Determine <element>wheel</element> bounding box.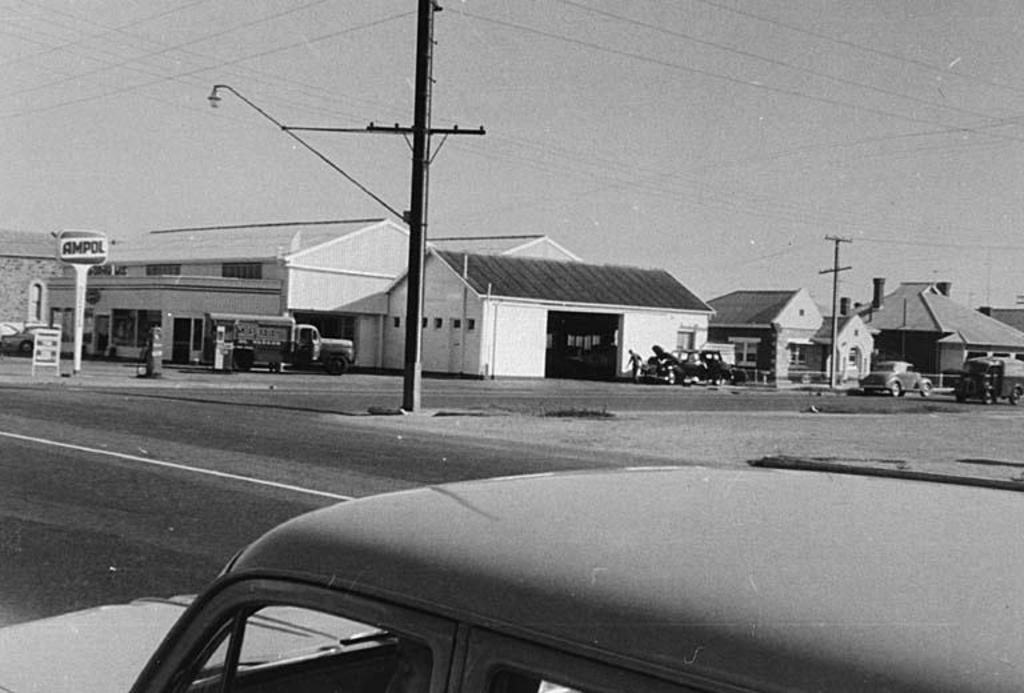
Determined: <bbox>889, 381, 907, 400</bbox>.
